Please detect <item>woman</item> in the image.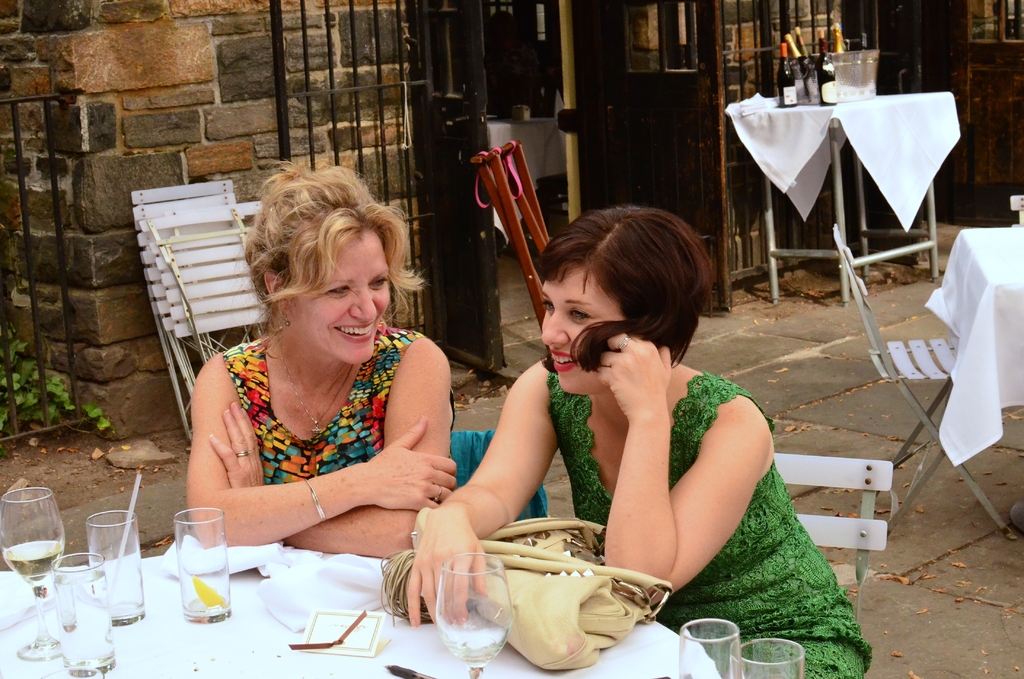
<box>415,208,872,678</box>.
